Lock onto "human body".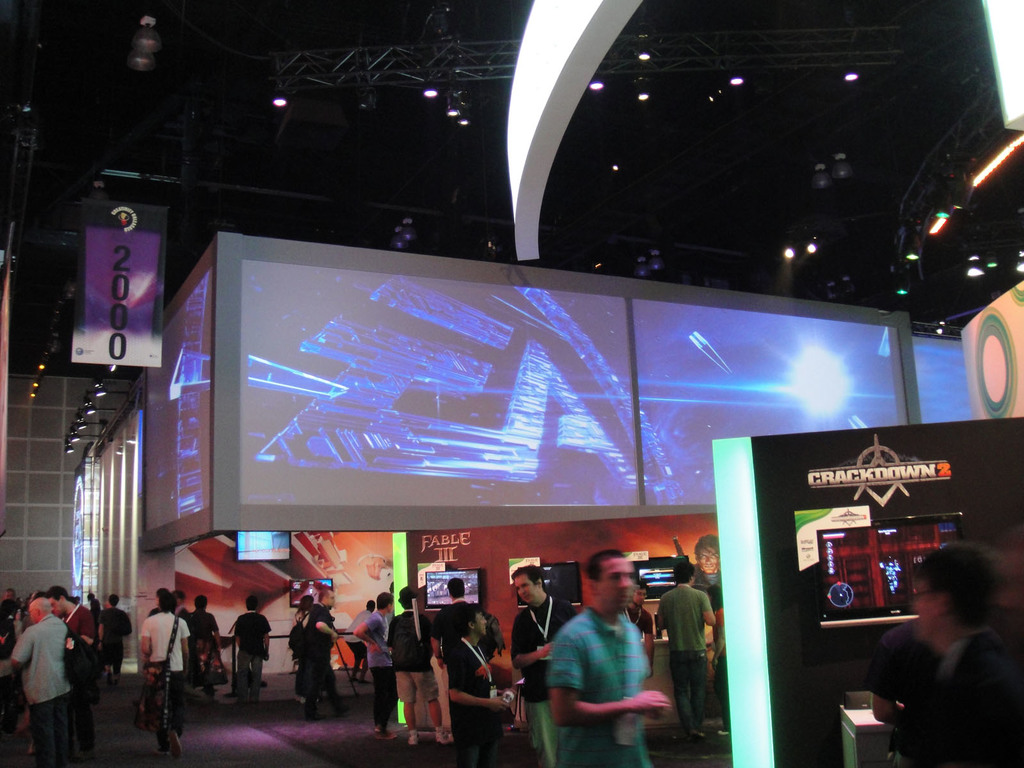
Locked: box(546, 547, 671, 767).
